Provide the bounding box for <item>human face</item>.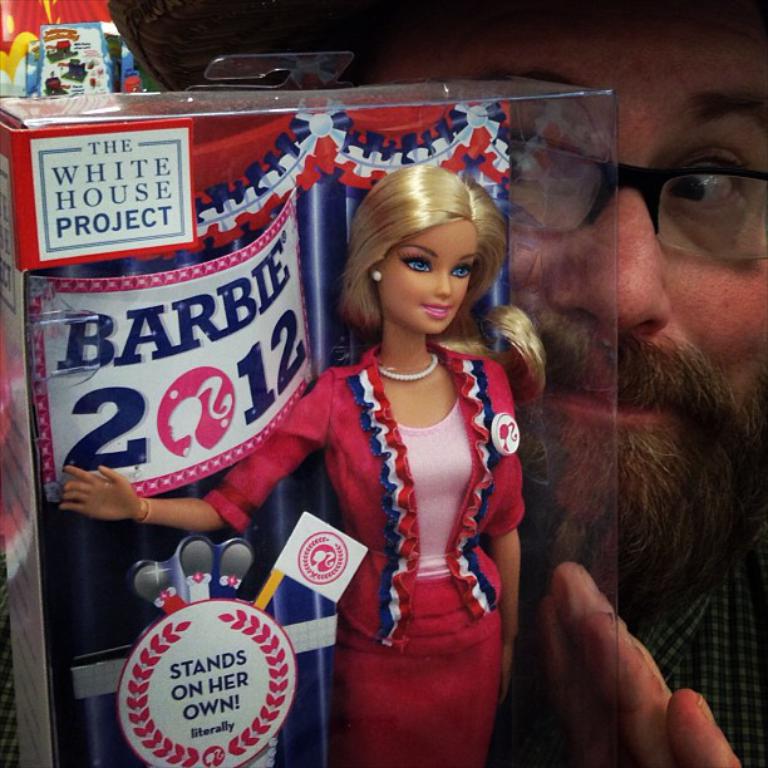
l=360, t=16, r=767, b=579.
